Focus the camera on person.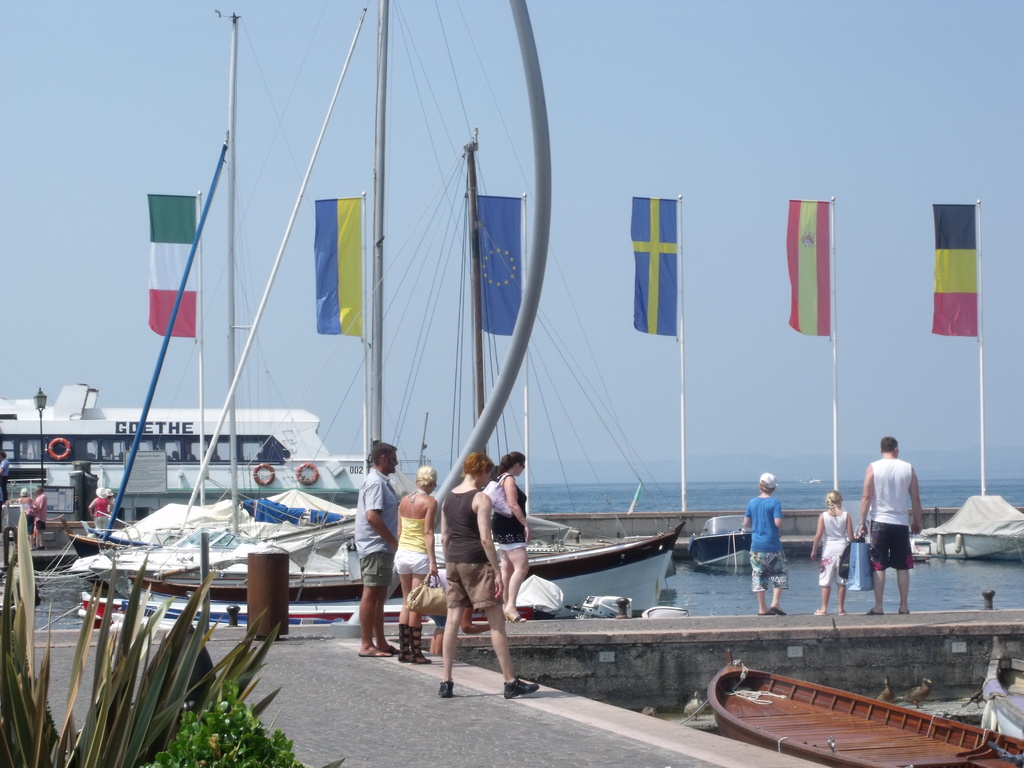
Focus region: region(390, 463, 436, 664).
